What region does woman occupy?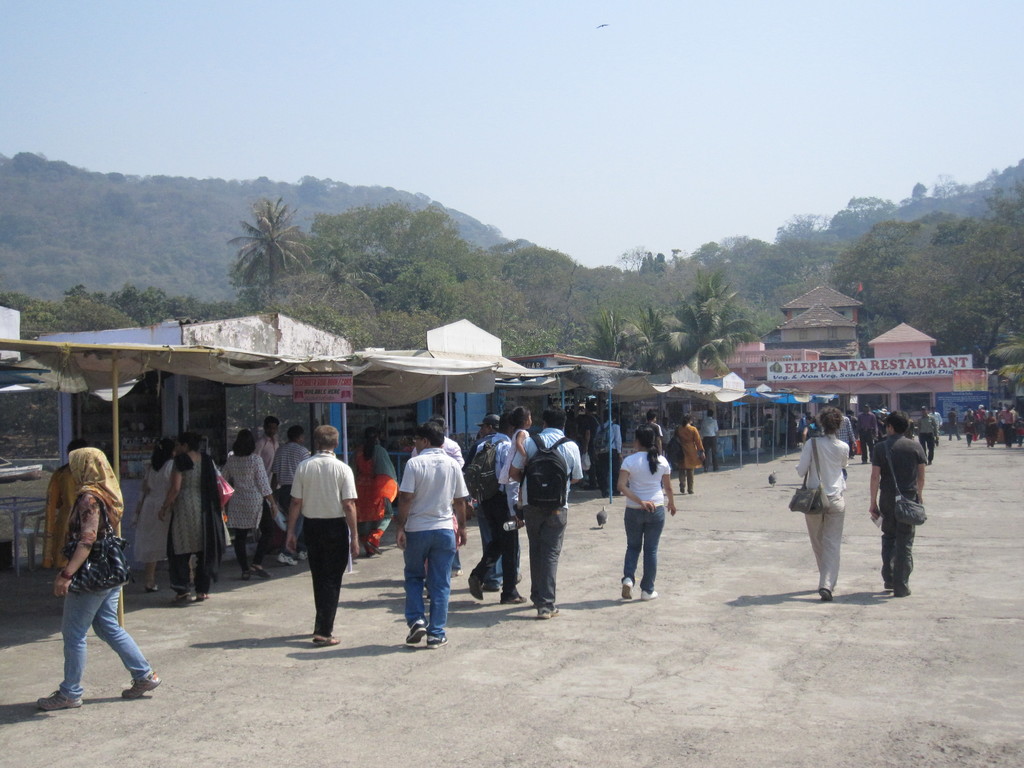
l=346, t=424, r=401, b=554.
